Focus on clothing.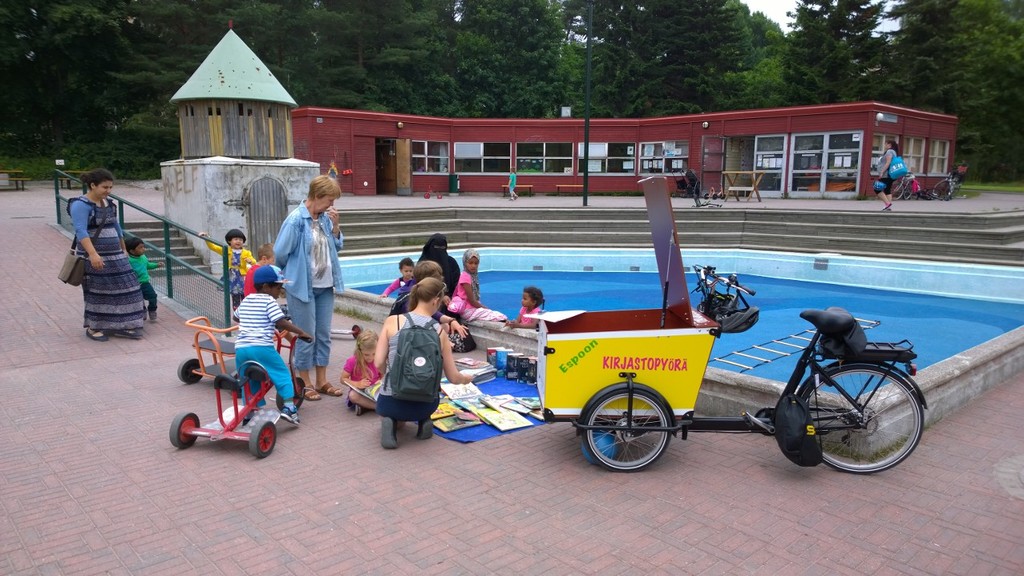
Focused at bbox=(200, 241, 254, 316).
